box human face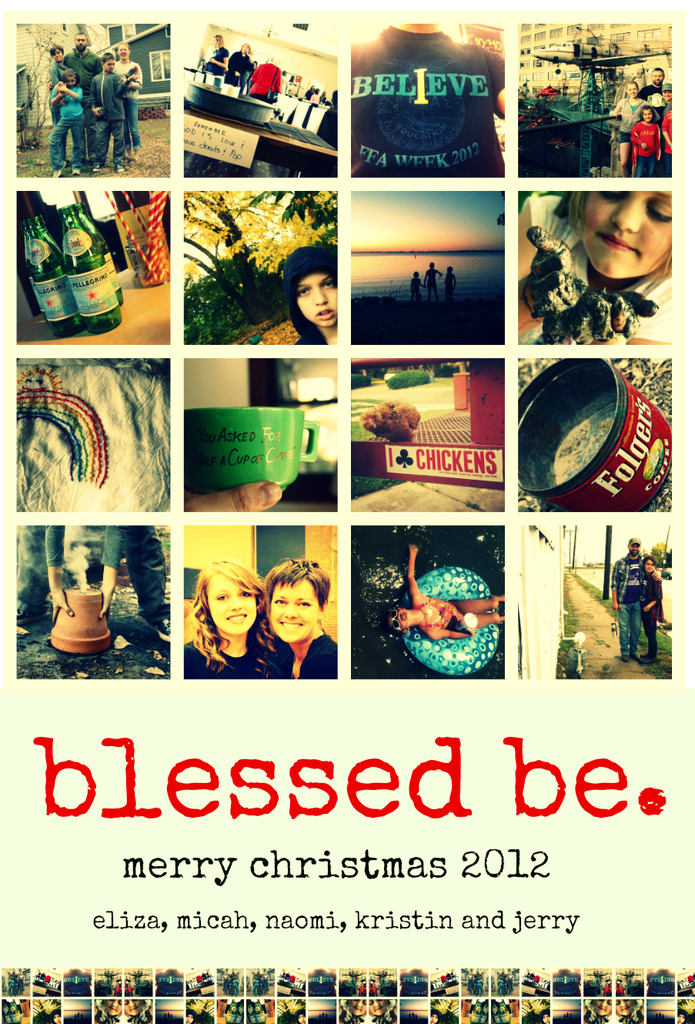
BBox(212, 38, 217, 46)
